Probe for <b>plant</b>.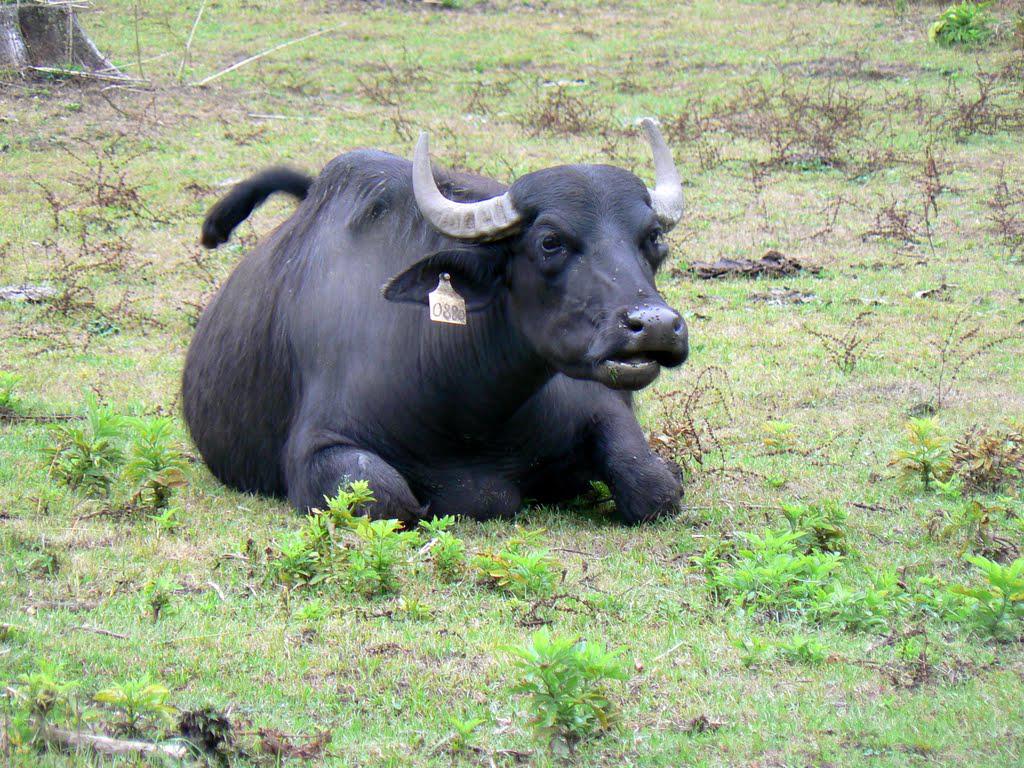
Probe result: box(500, 535, 560, 606).
